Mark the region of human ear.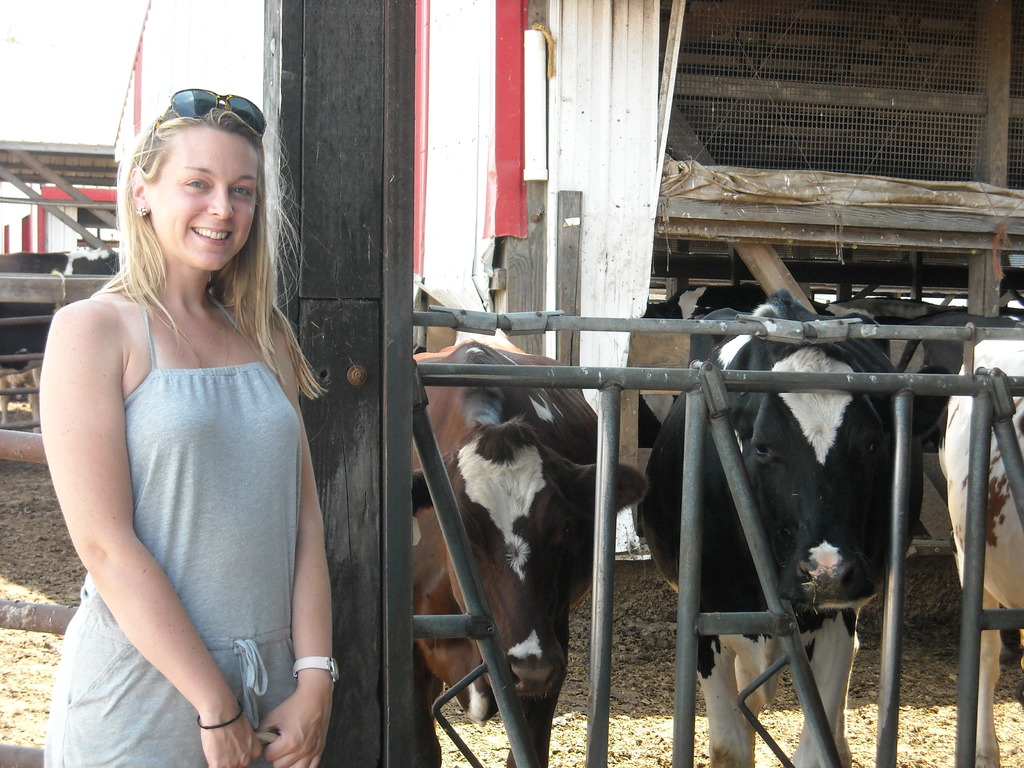
Region: crop(129, 164, 147, 213).
